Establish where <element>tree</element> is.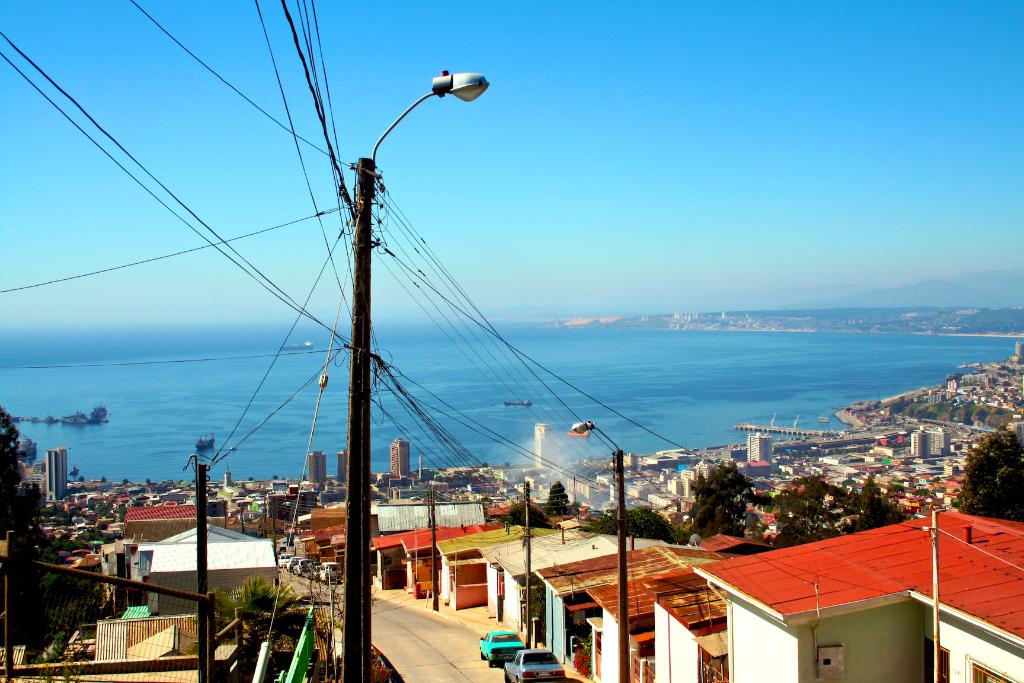
Established at locate(102, 473, 109, 484).
